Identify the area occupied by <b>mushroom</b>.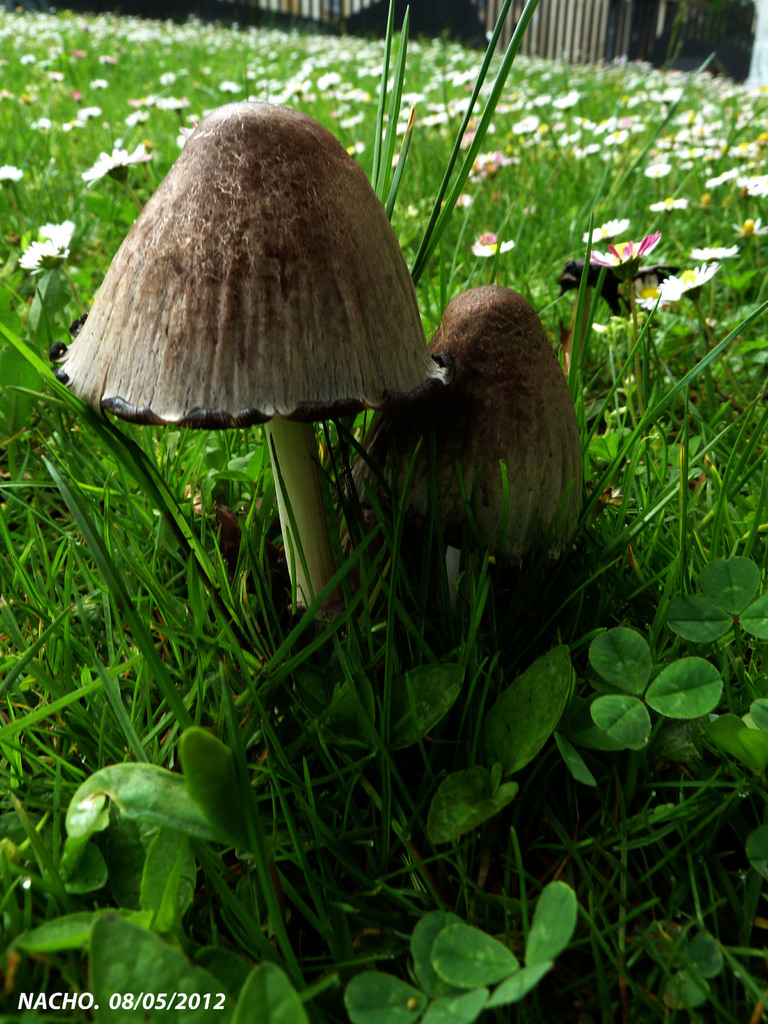
Area: 47:102:441:652.
